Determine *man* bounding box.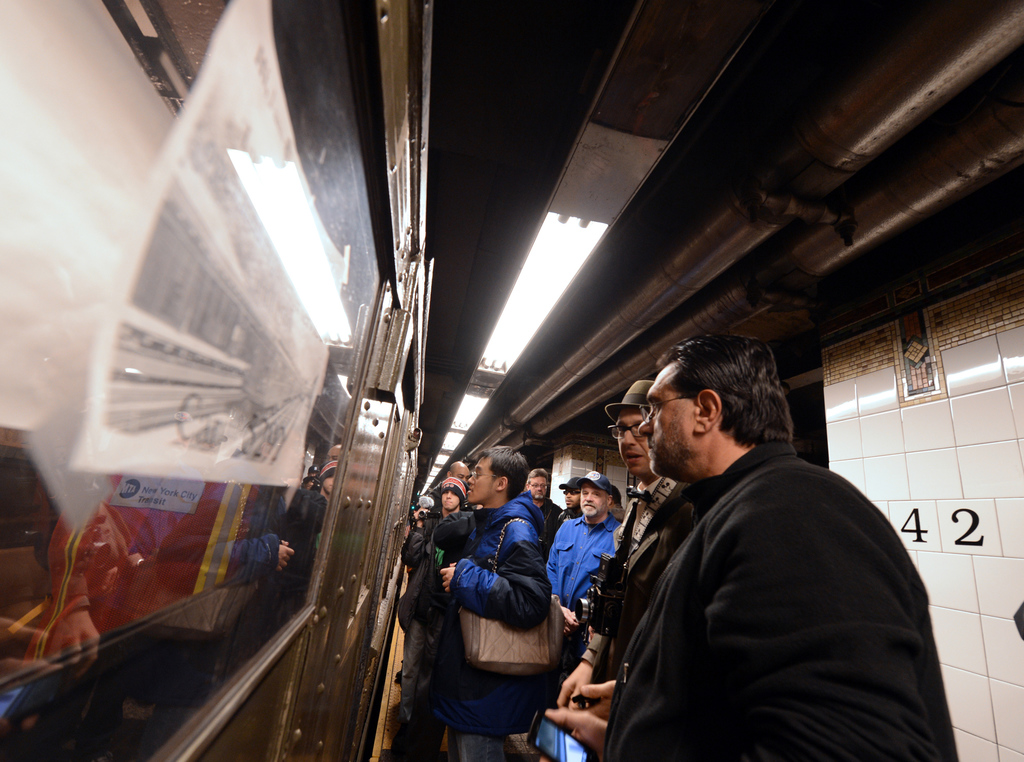
Determined: region(396, 476, 467, 761).
